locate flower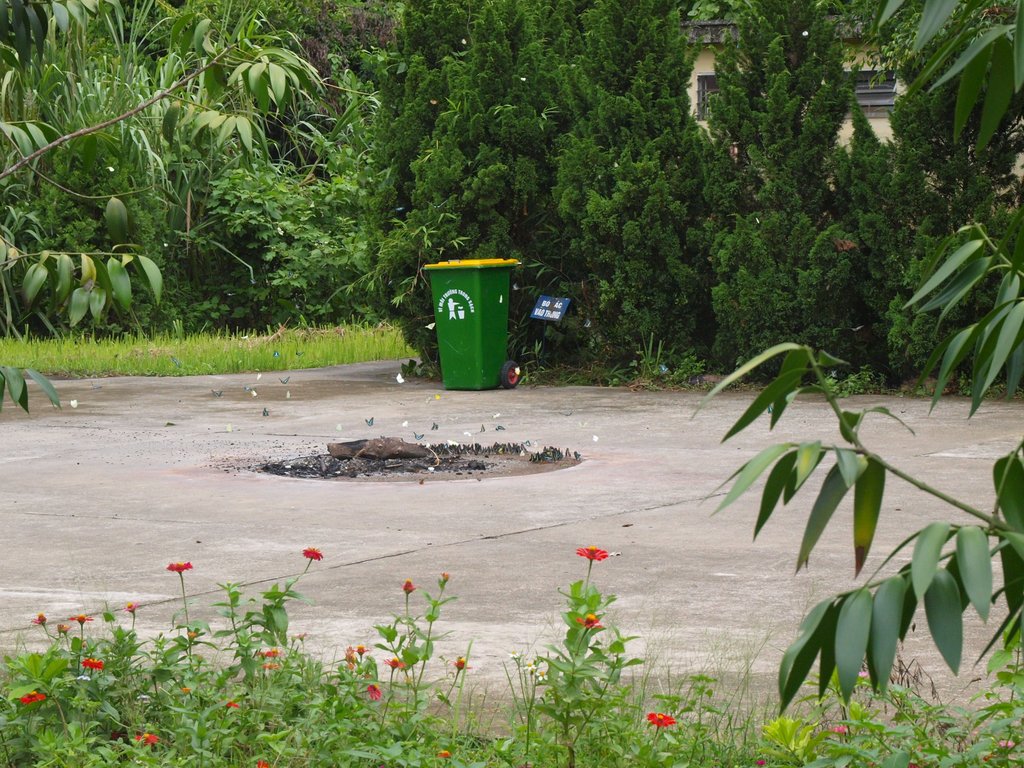
bbox=[69, 612, 89, 622]
